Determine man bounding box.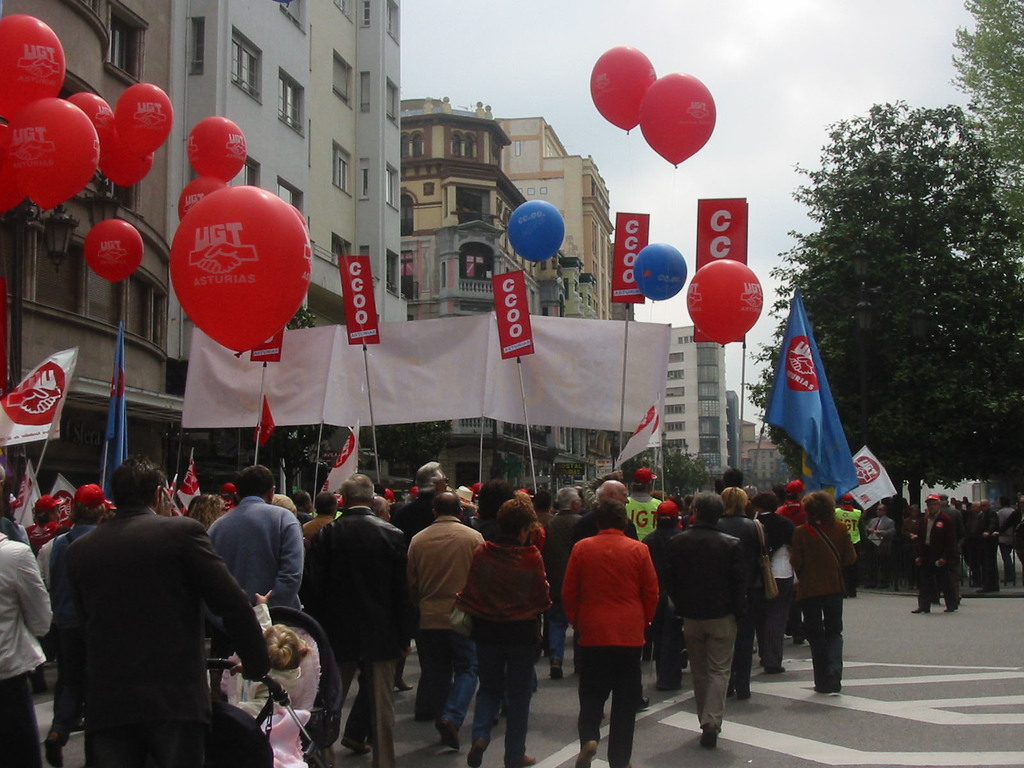
Determined: Rect(559, 495, 662, 767).
